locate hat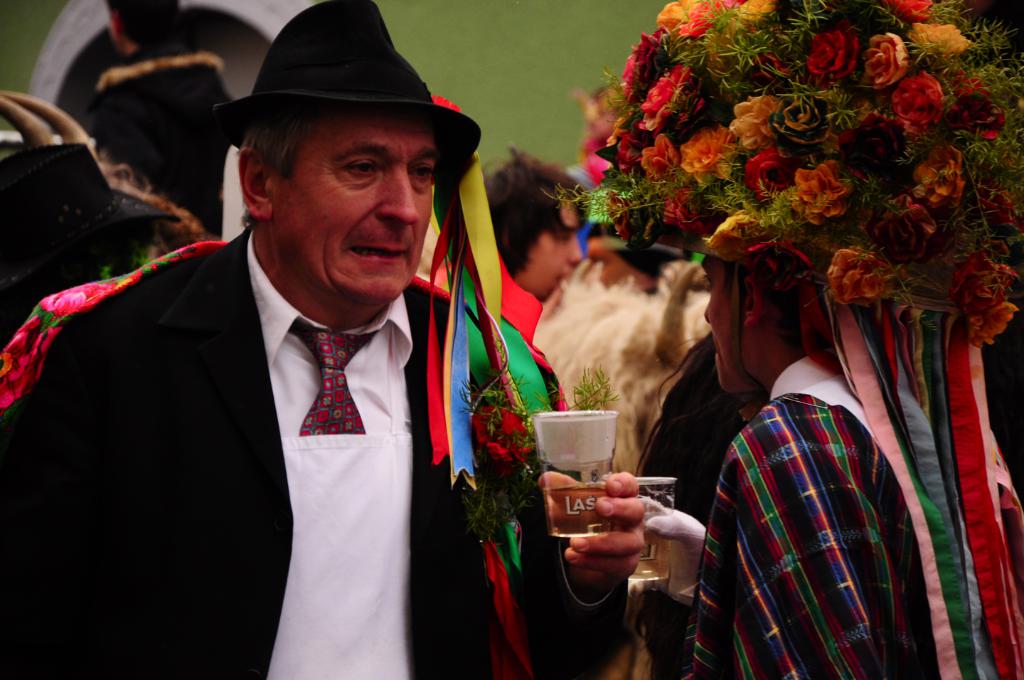
[x1=217, y1=0, x2=484, y2=186]
